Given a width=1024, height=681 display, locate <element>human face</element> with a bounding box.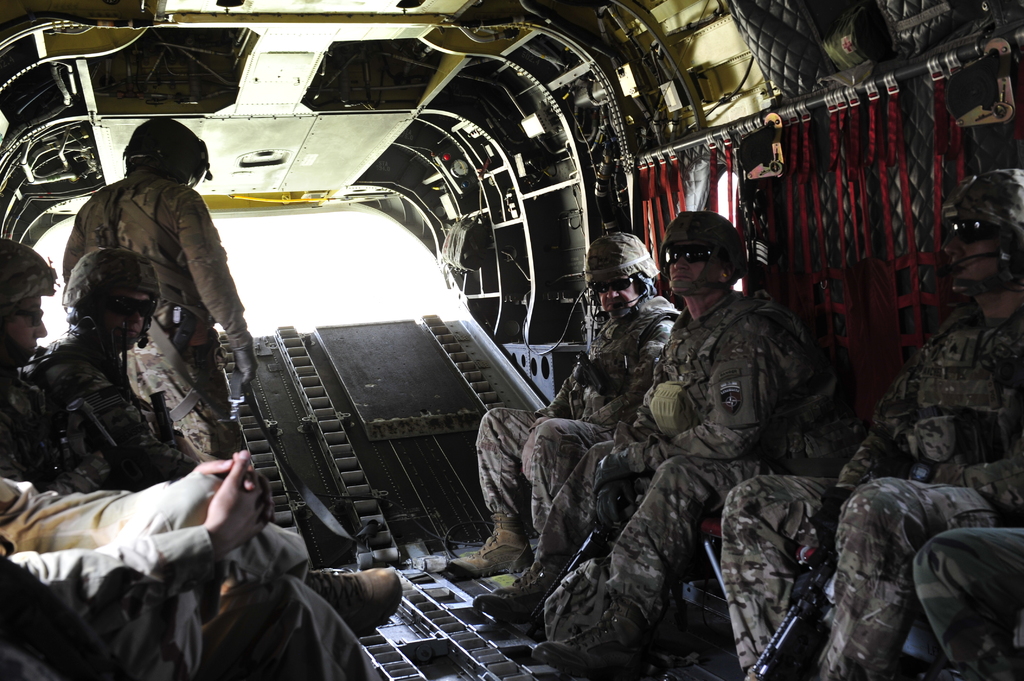
Located: 669:246:710:283.
